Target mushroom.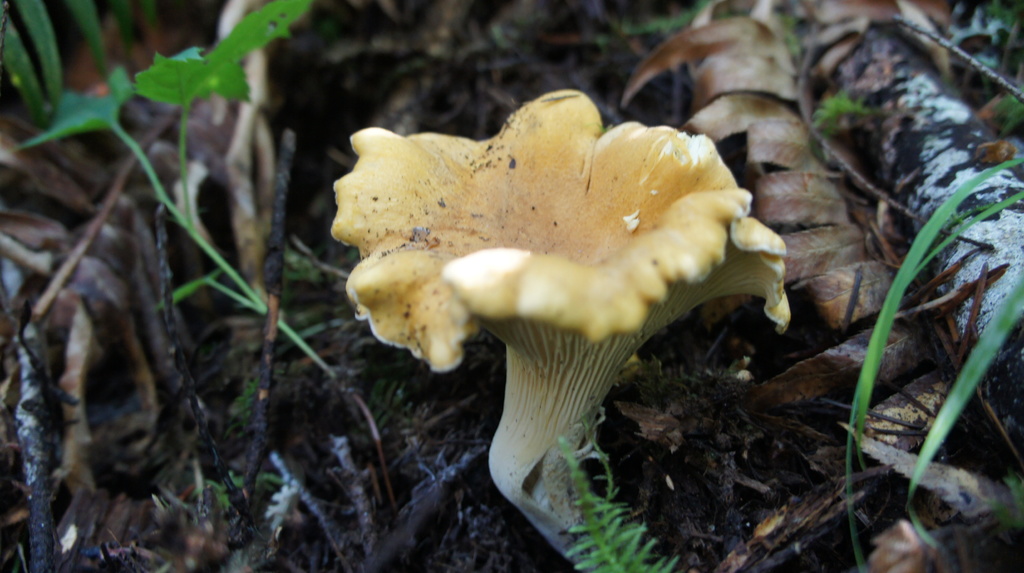
Target region: [345, 78, 800, 572].
